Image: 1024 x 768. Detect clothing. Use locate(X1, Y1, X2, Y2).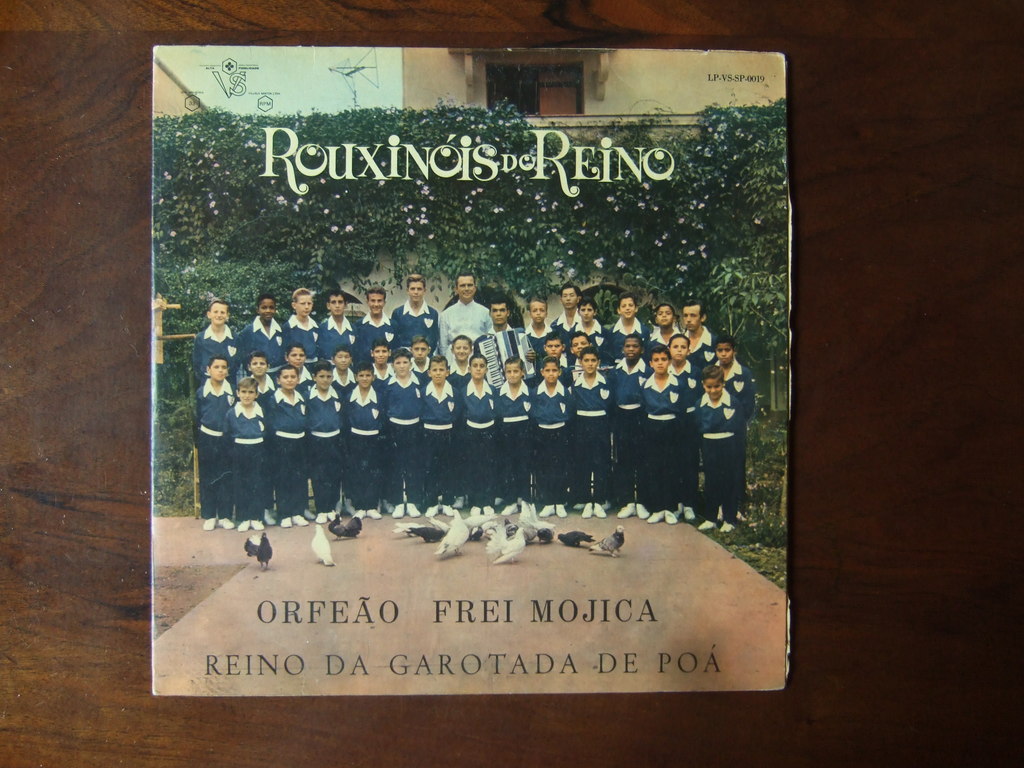
locate(196, 383, 243, 526).
